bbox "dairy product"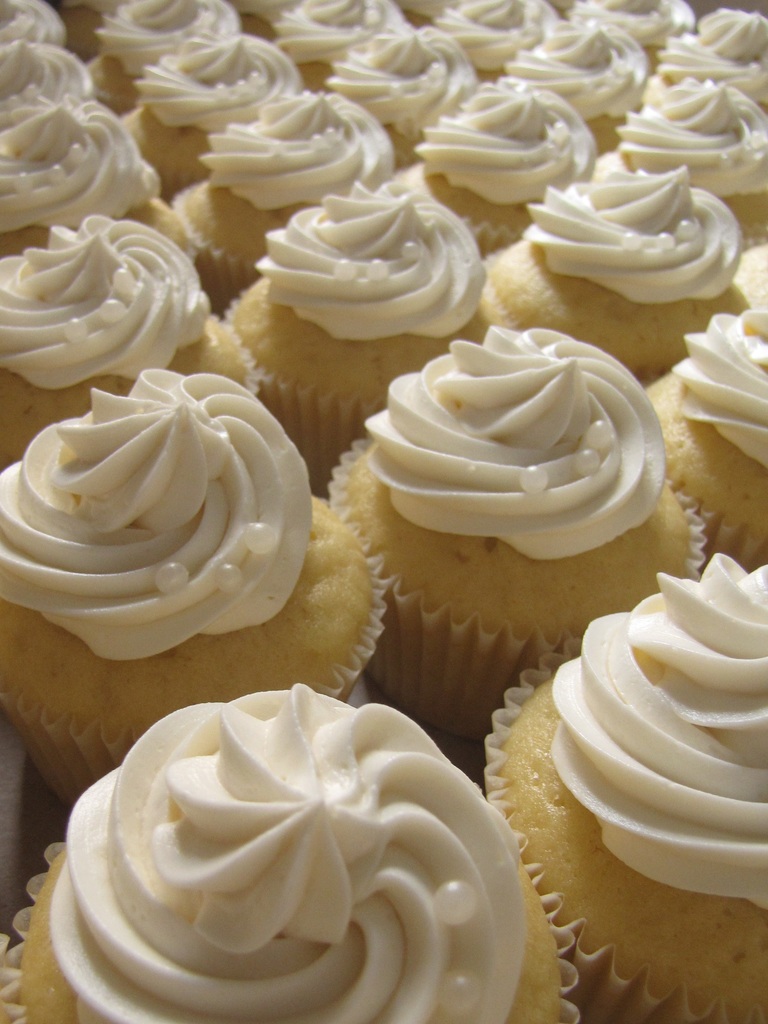
box=[152, 24, 308, 126]
